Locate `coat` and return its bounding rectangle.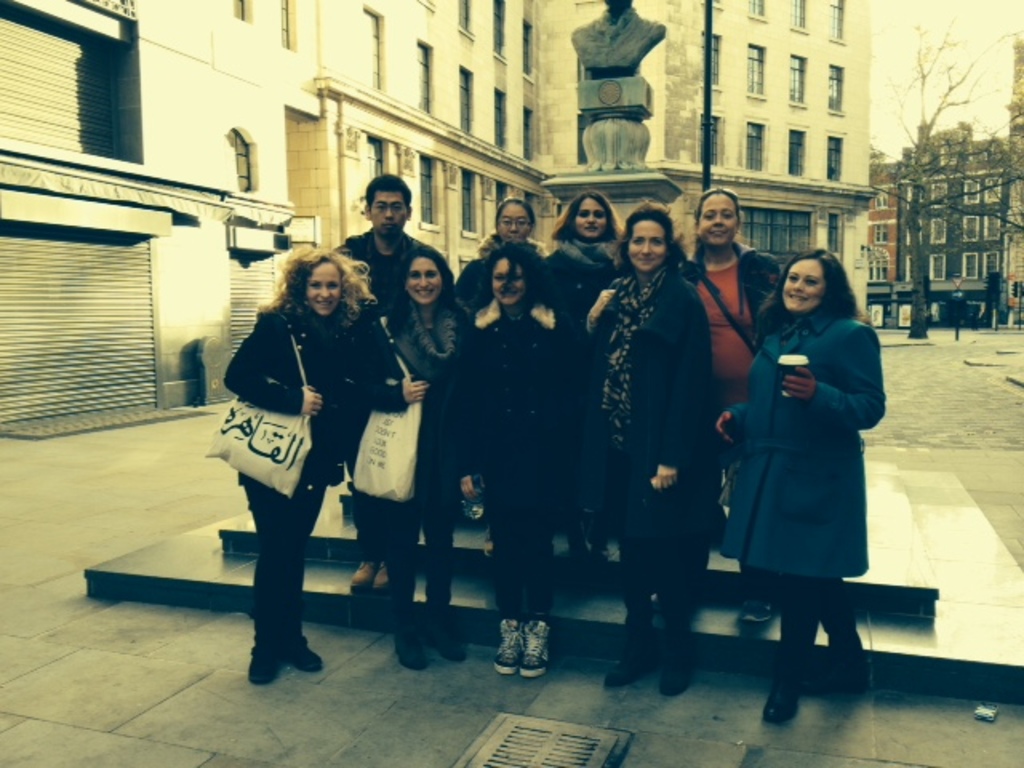
region(218, 286, 392, 491).
